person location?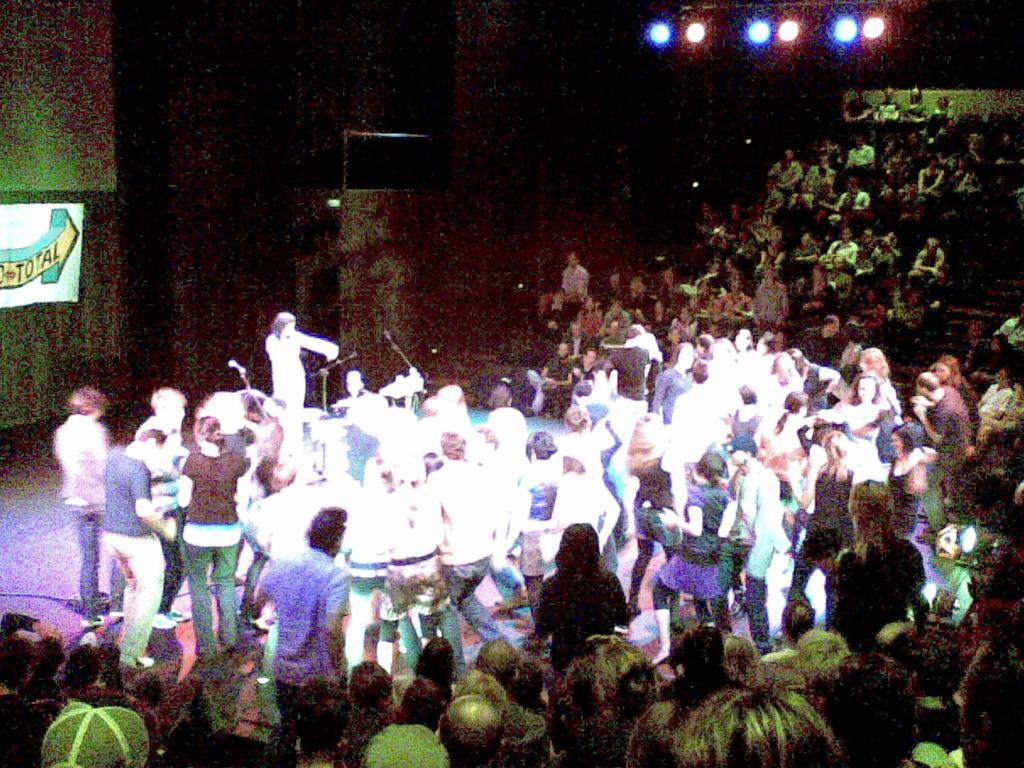
794,227,820,275
